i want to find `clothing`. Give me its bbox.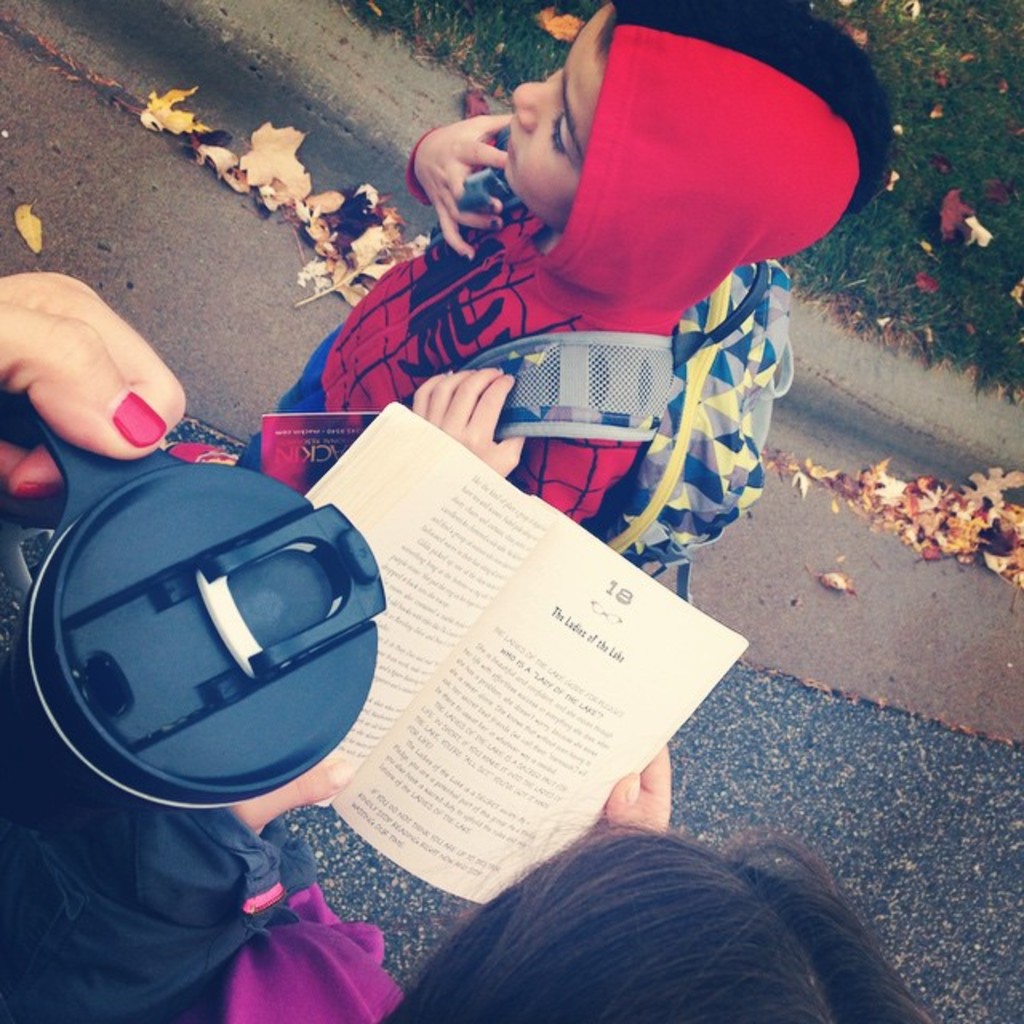
x1=245, y1=0, x2=893, y2=525.
